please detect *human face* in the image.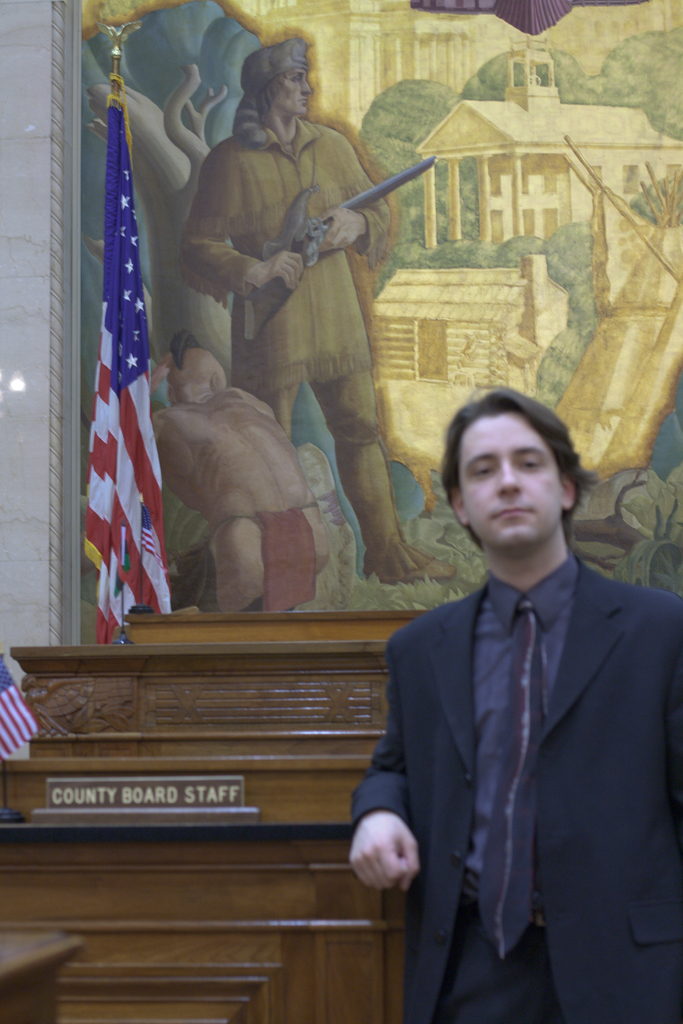
<box>461,408,562,554</box>.
